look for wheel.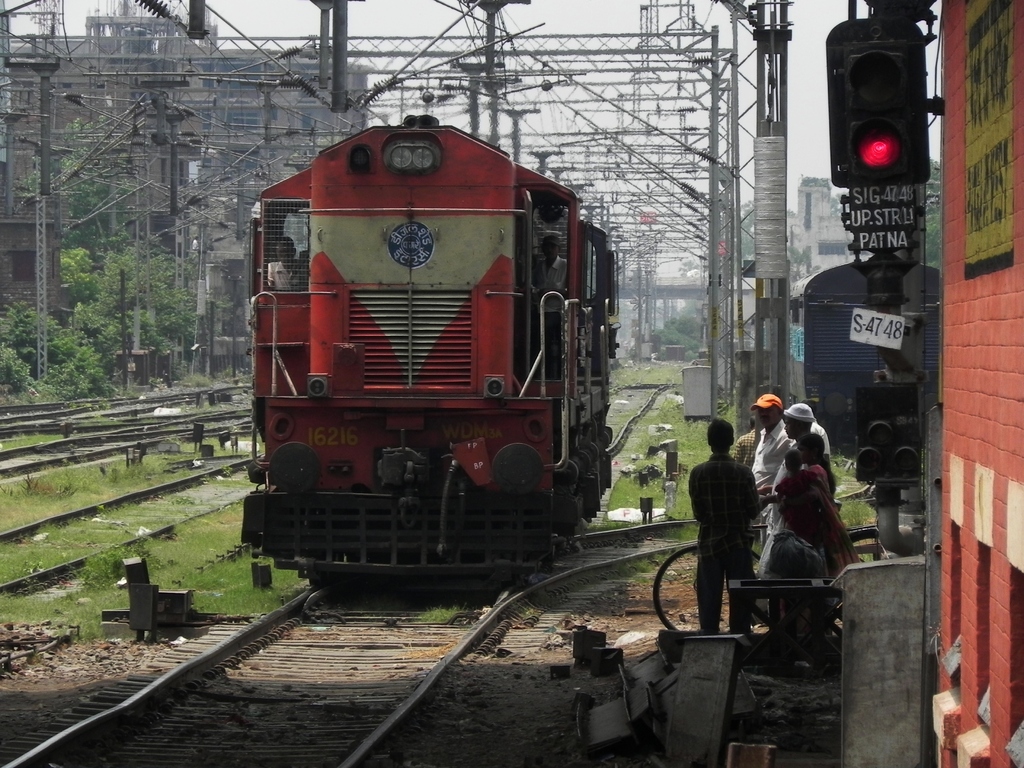
Found: bbox=[831, 532, 895, 636].
